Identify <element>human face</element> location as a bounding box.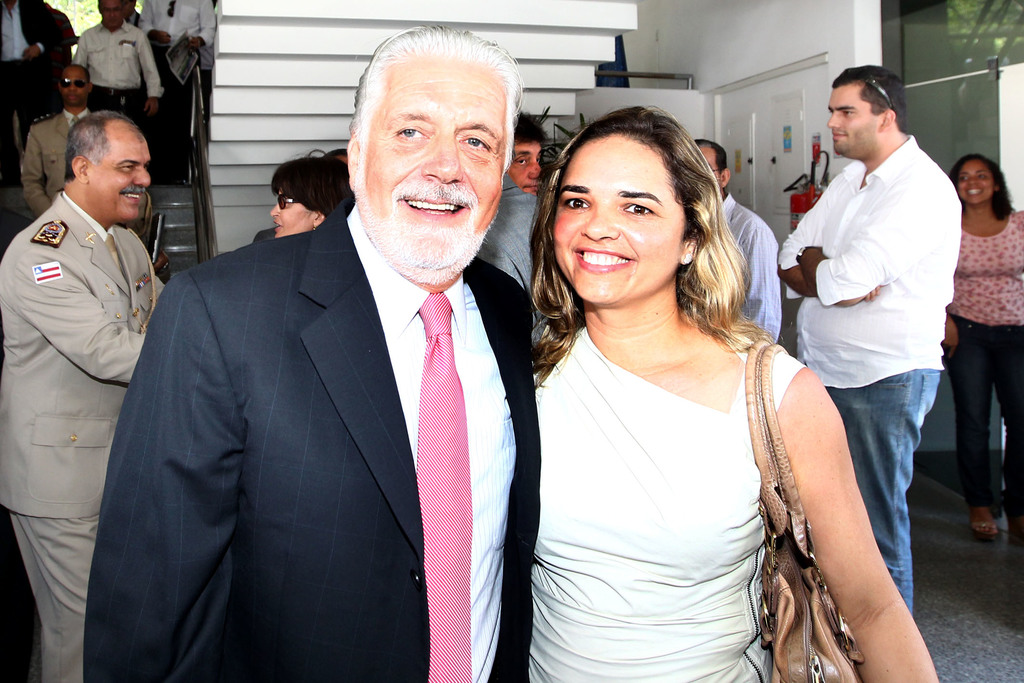
region(959, 162, 991, 208).
